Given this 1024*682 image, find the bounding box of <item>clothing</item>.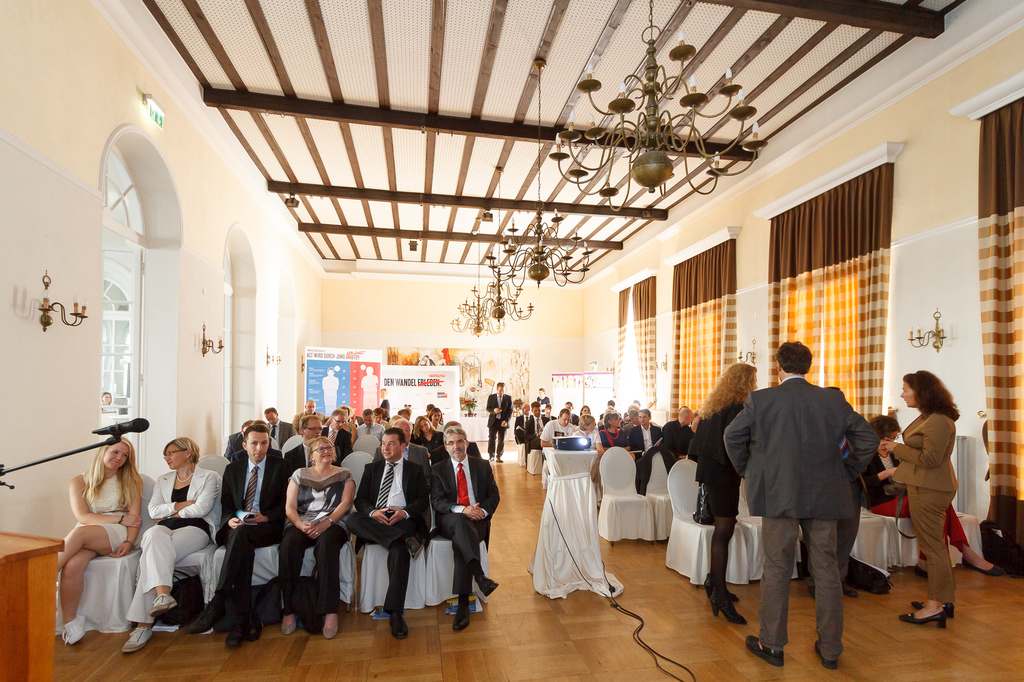
x1=513 y1=418 x2=538 y2=451.
